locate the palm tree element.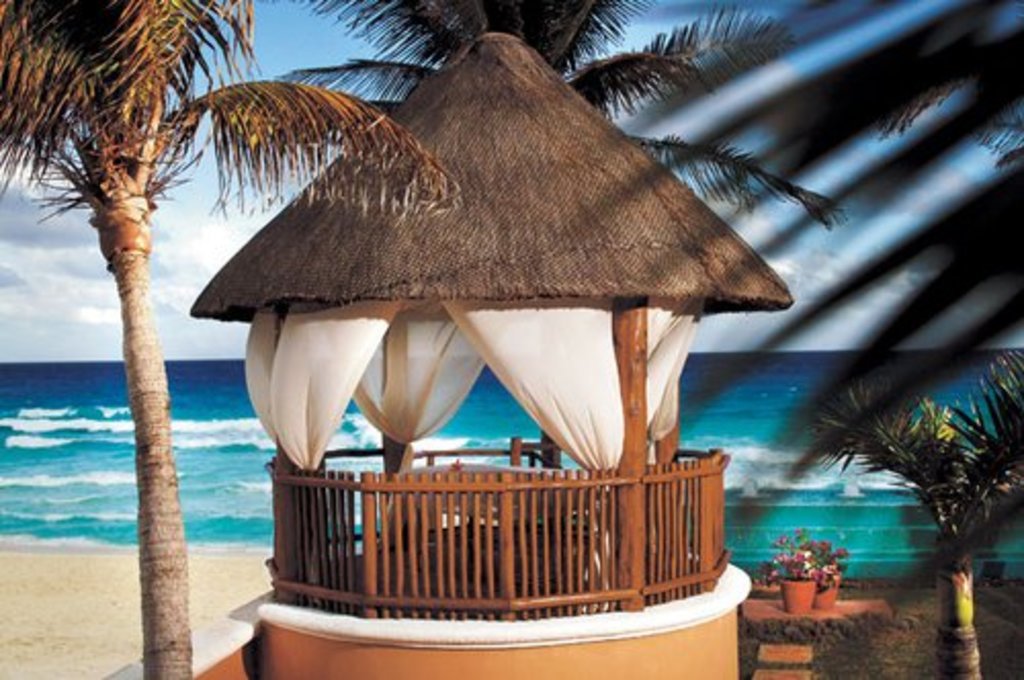
Element bbox: rect(0, 0, 451, 678).
